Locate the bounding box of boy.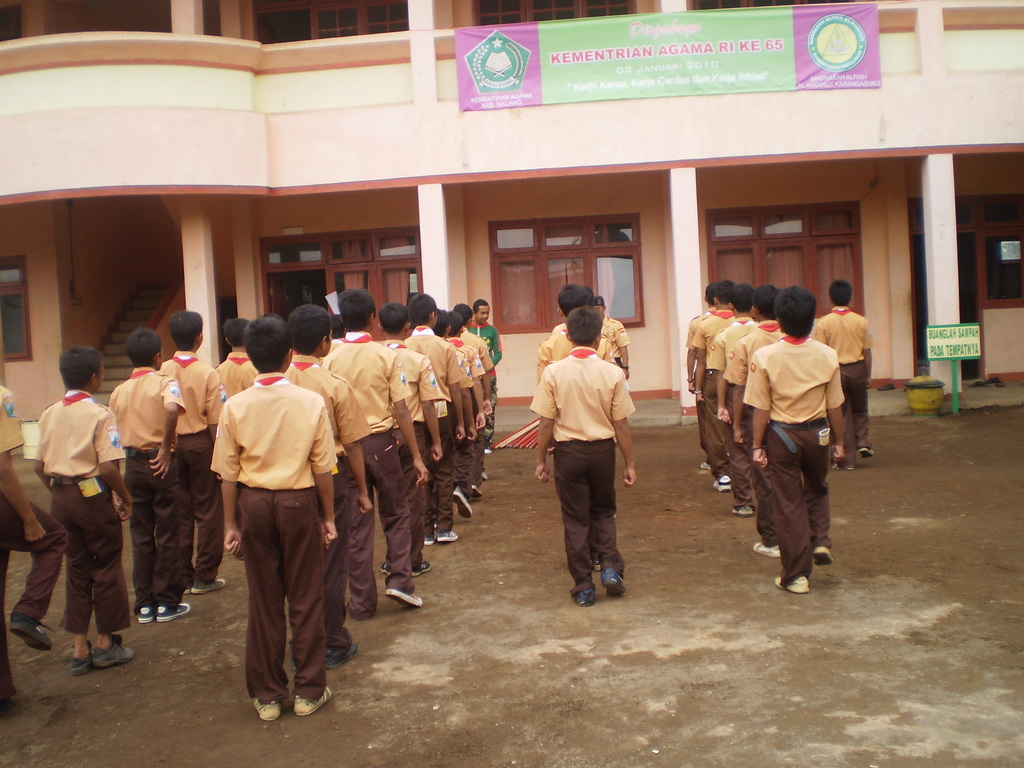
Bounding box: rect(275, 301, 374, 668).
